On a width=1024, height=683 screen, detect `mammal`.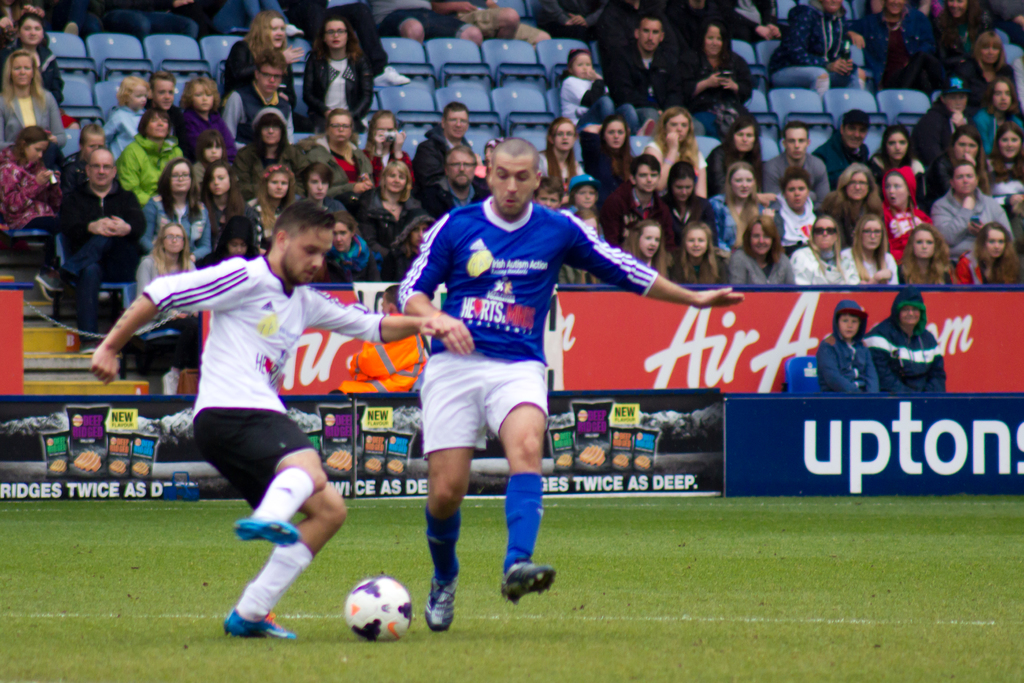
crop(200, 158, 260, 224).
